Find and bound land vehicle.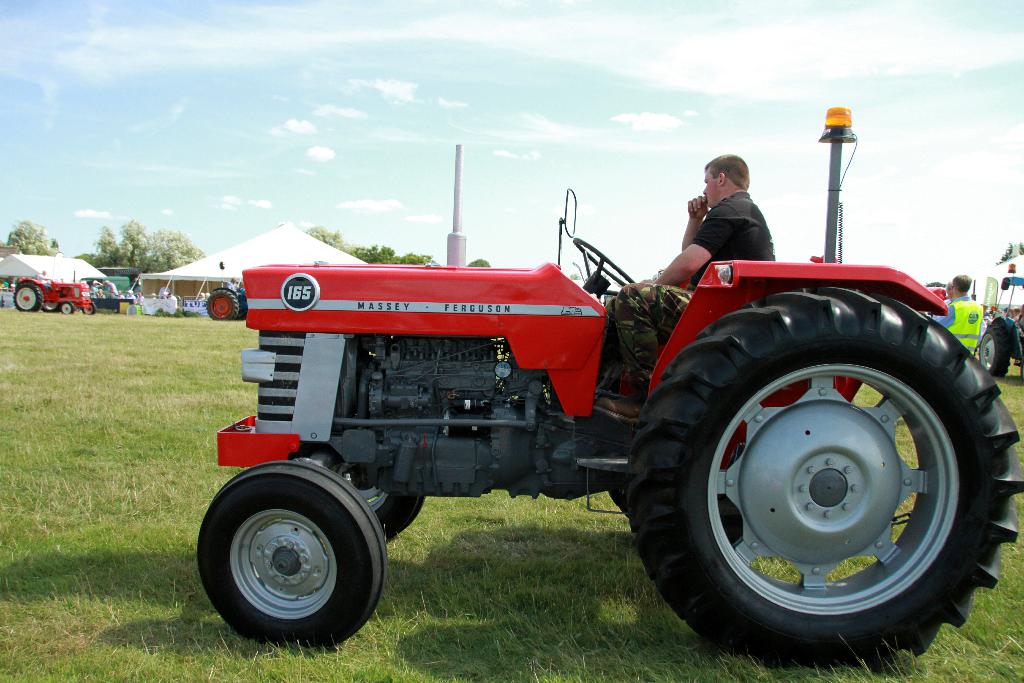
Bound: rect(174, 193, 1005, 675).
